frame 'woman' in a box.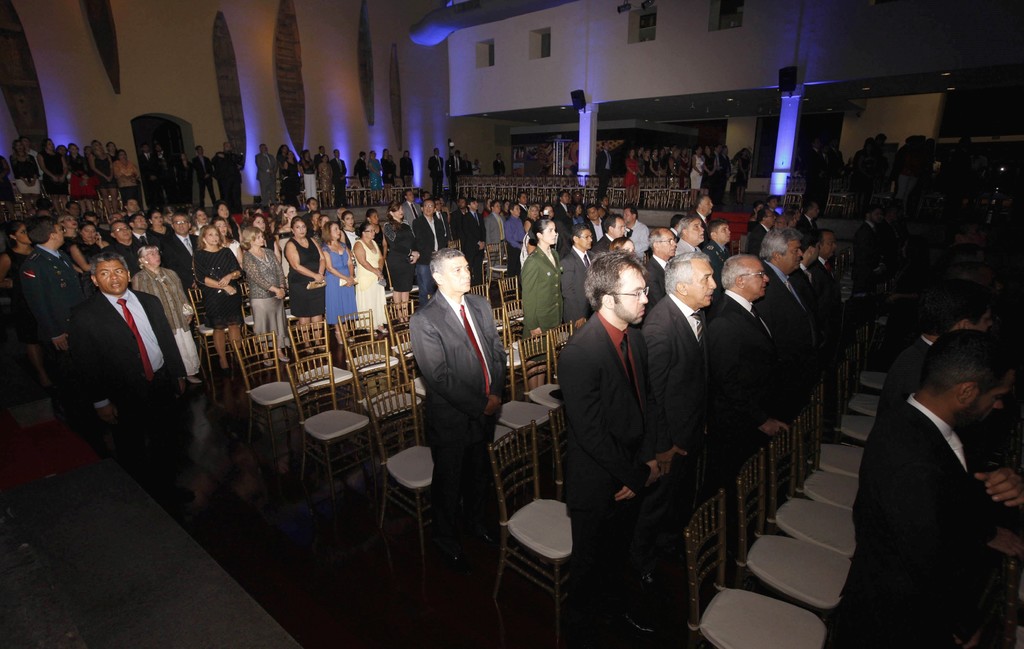
317/154/332/209.
